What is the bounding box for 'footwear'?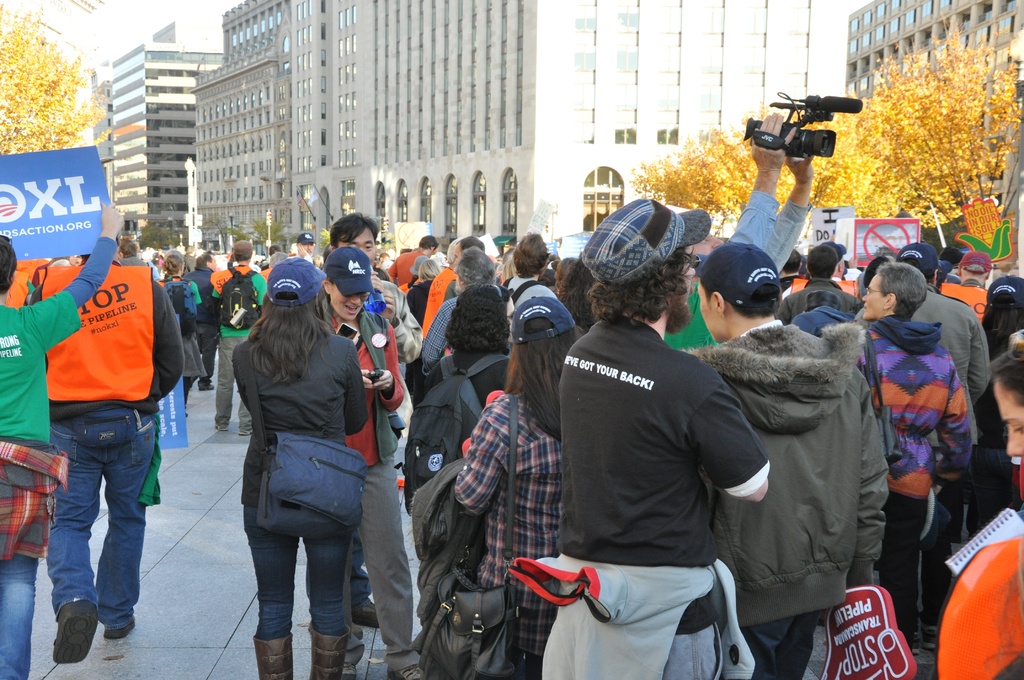
[252, 629, 292, 679].
